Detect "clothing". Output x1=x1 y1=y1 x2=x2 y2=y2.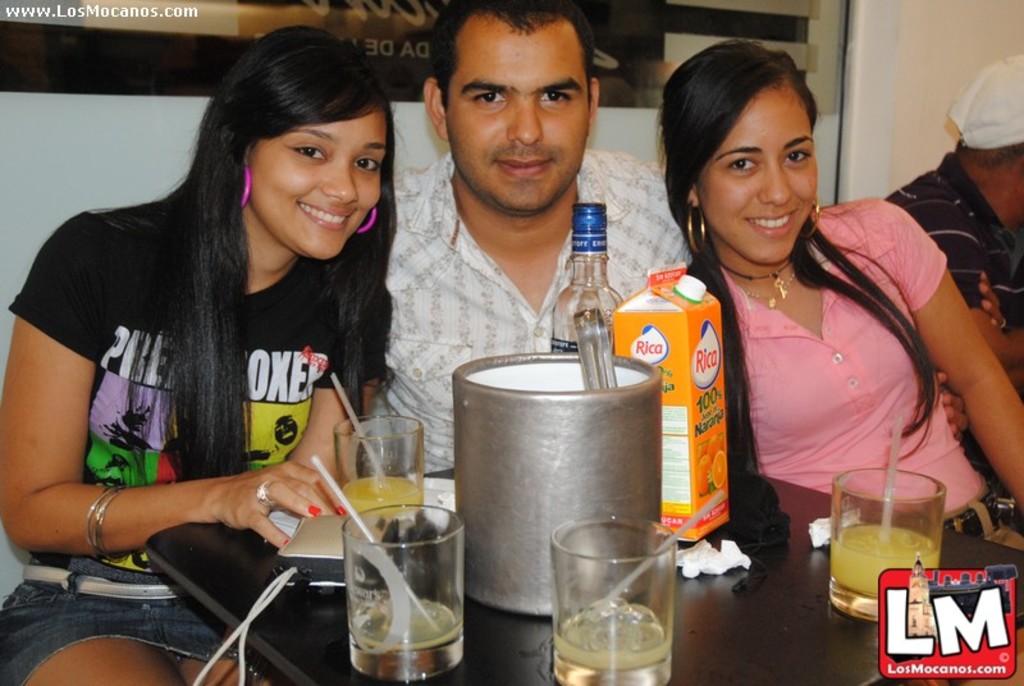
x1=646 y1=202 x2=995 y2=539.
